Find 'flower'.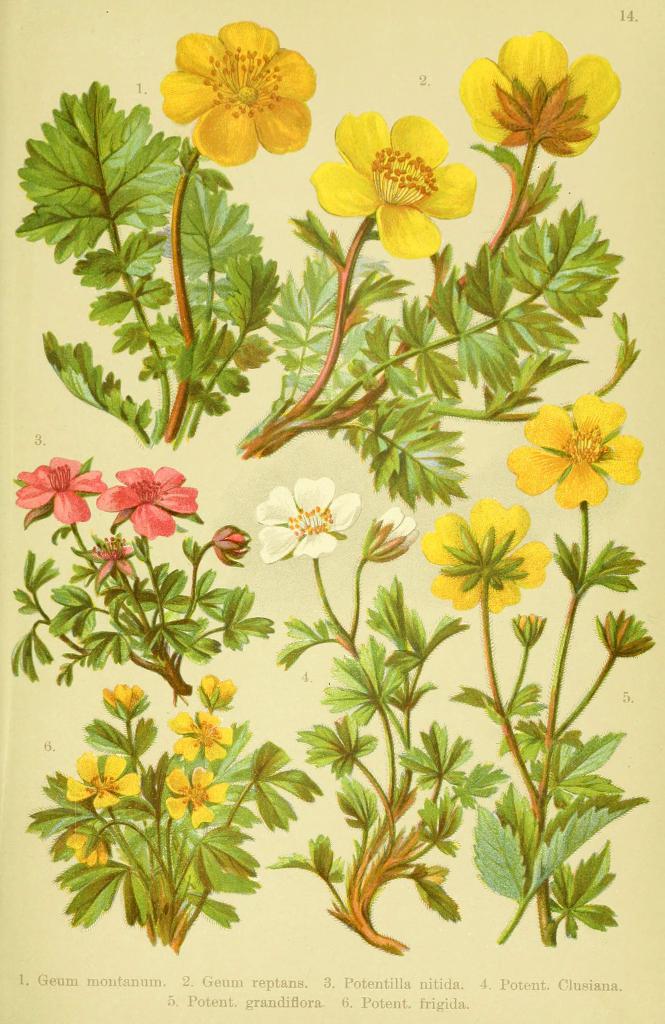
(94,540,129,581).
